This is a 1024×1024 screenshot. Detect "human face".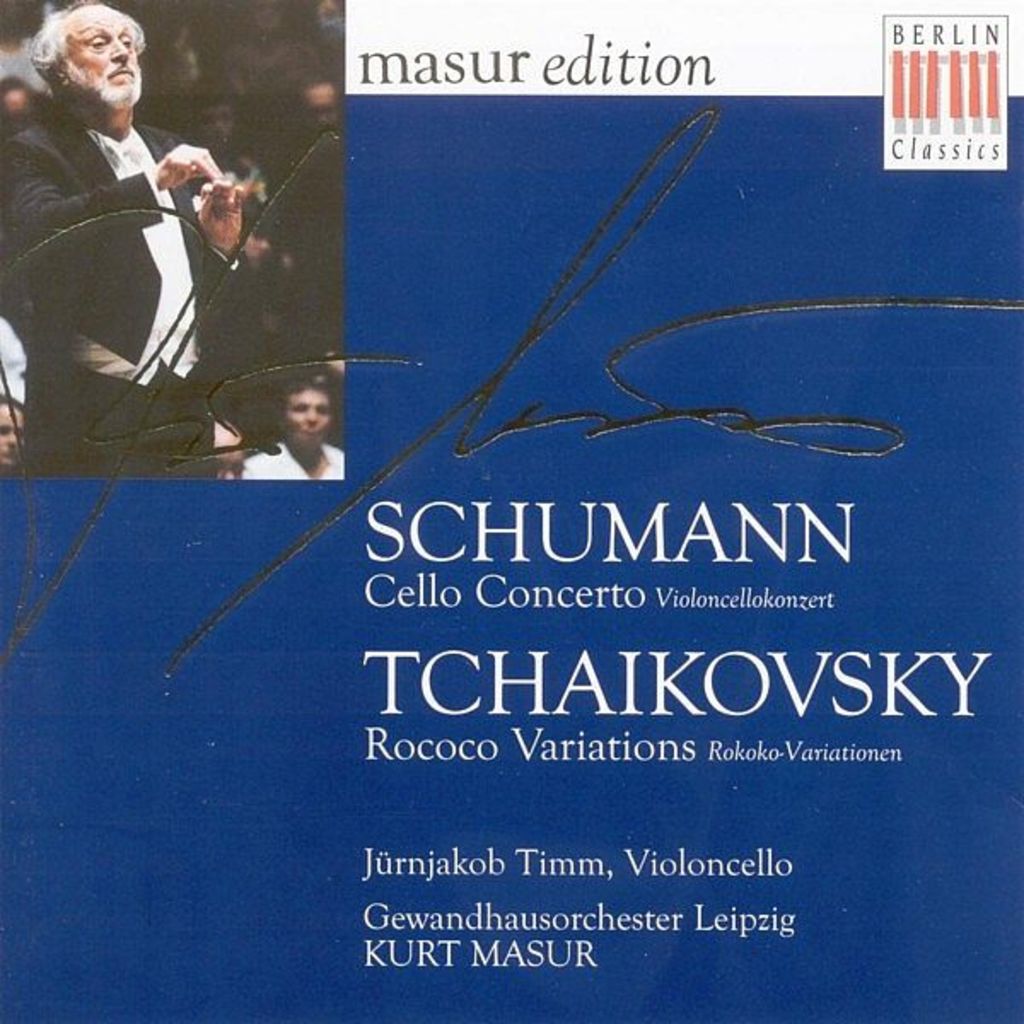
0/403/27/466.
